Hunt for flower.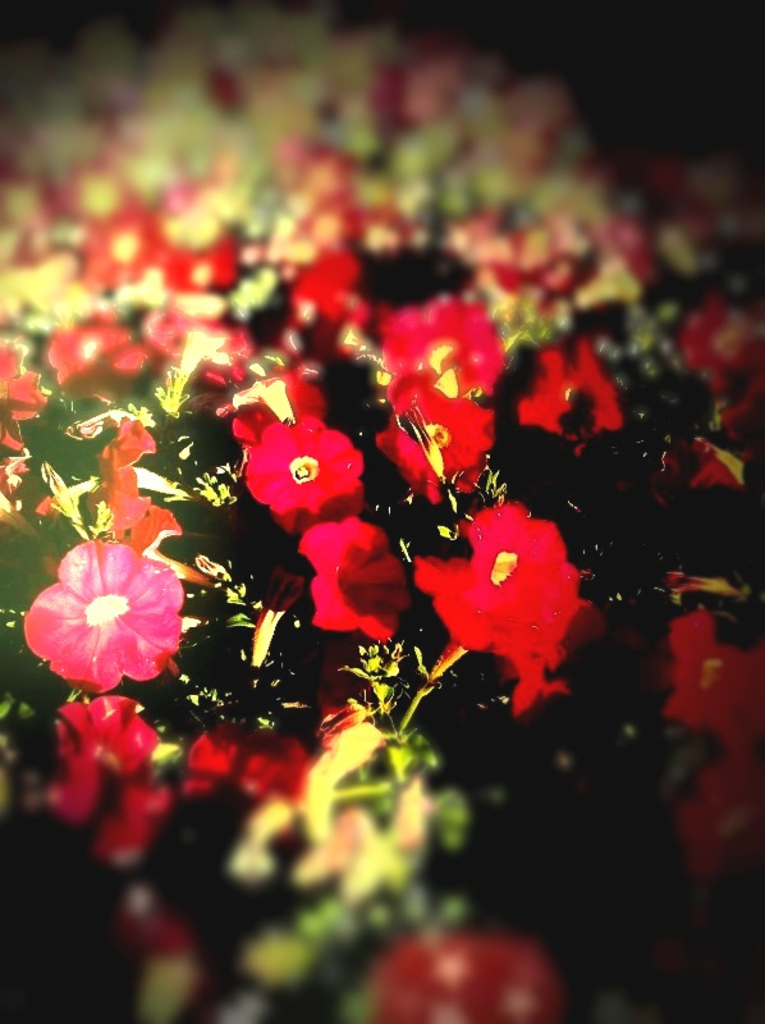
Hunted down at 247, 407, 379, 517.
